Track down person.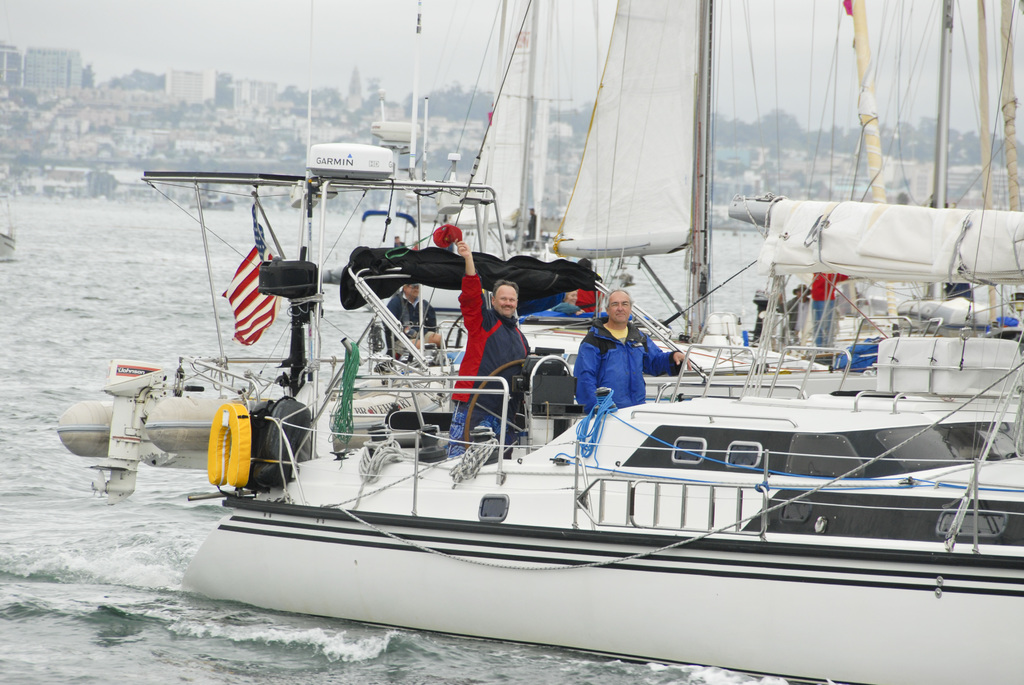
Tracked to 562 285 676 429.
